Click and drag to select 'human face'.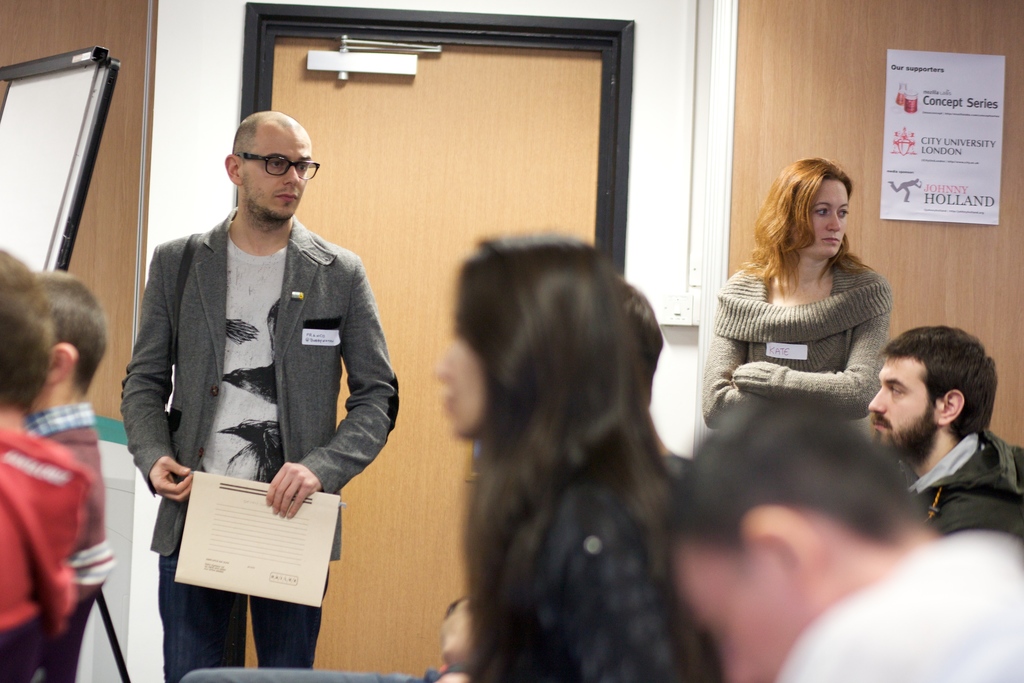
Selection: (left=239, top=124, right=313, bottom=217).
